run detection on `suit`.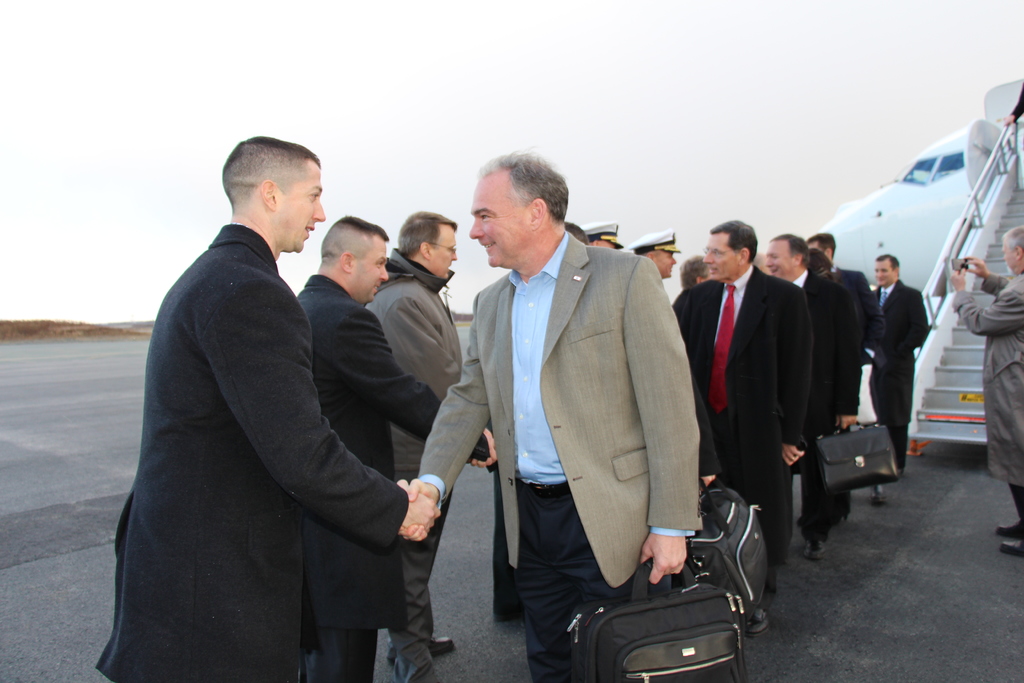
Result: <bbox>417, 232, 703, 588</bbox>.
